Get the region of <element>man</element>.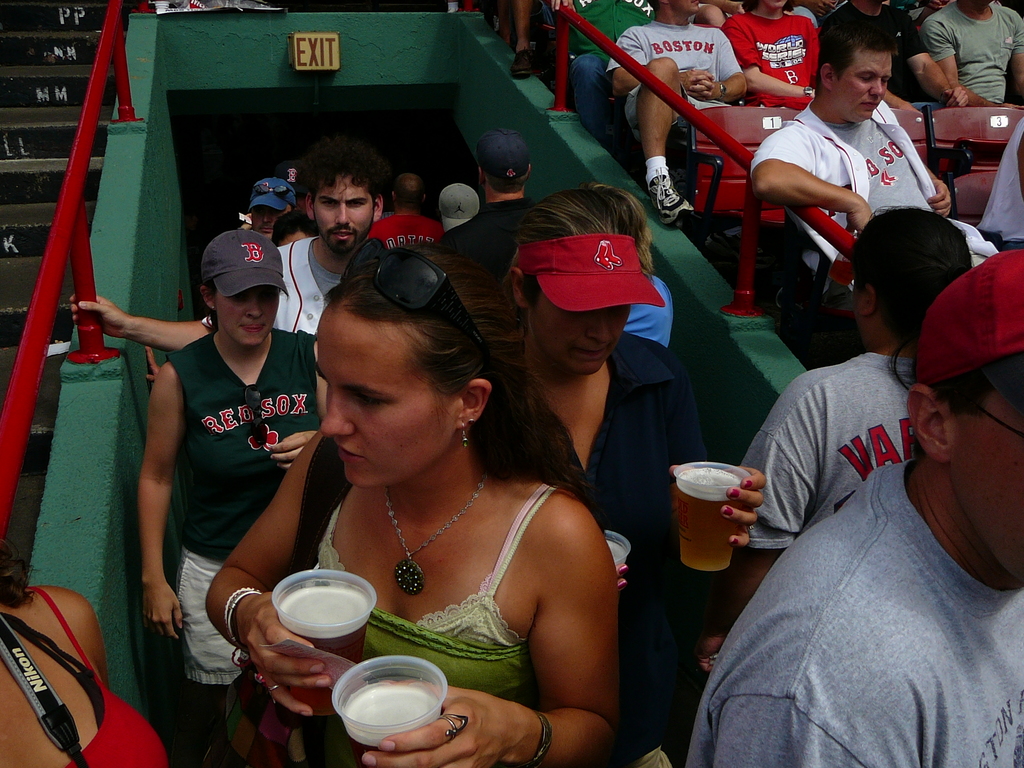
{"x1": 607, "y1": 0, "x2": 745, "y2": 232}.
